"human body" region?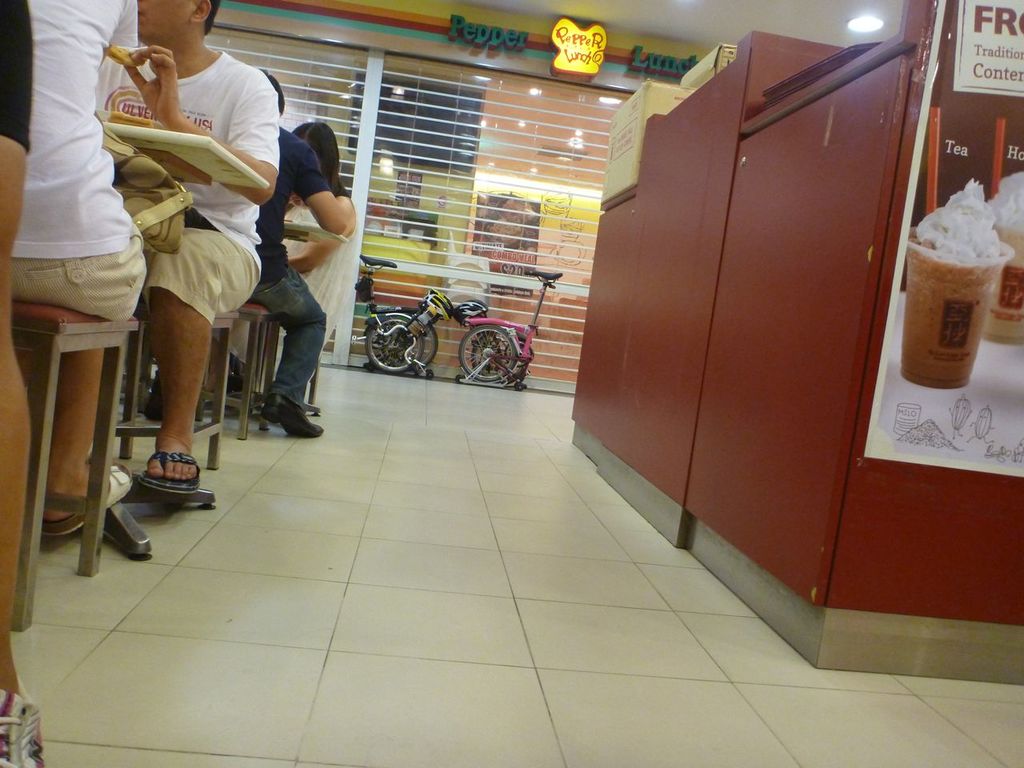
<region>2, 0, 38, 767</region>
